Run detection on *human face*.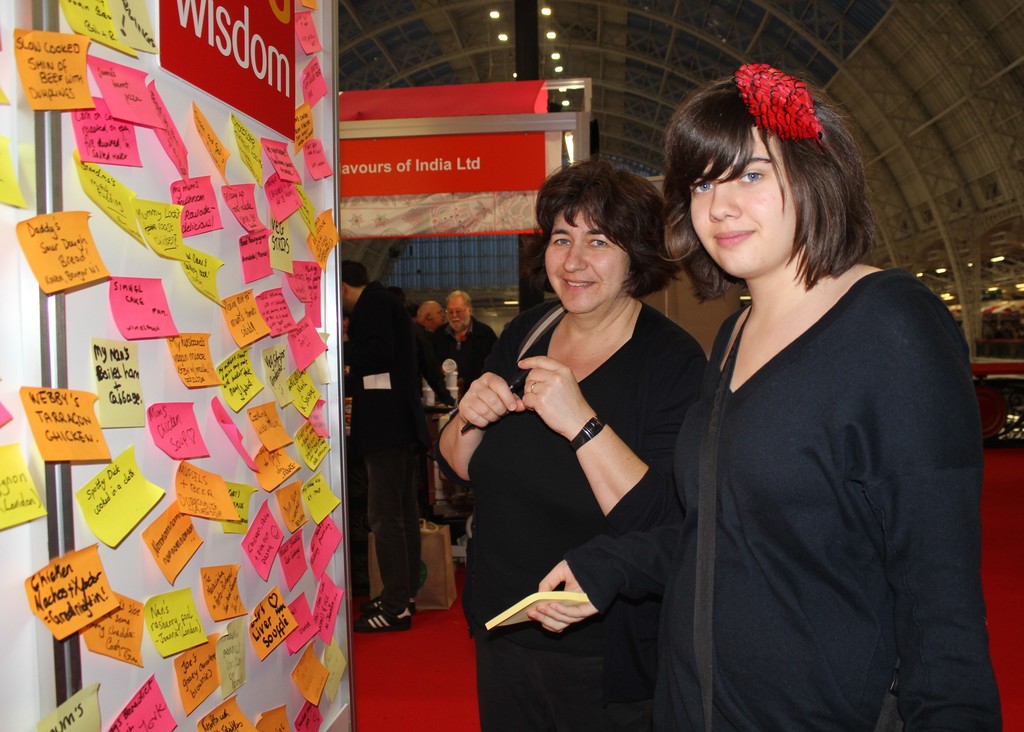
Result: 447, 298, 470, 331.
